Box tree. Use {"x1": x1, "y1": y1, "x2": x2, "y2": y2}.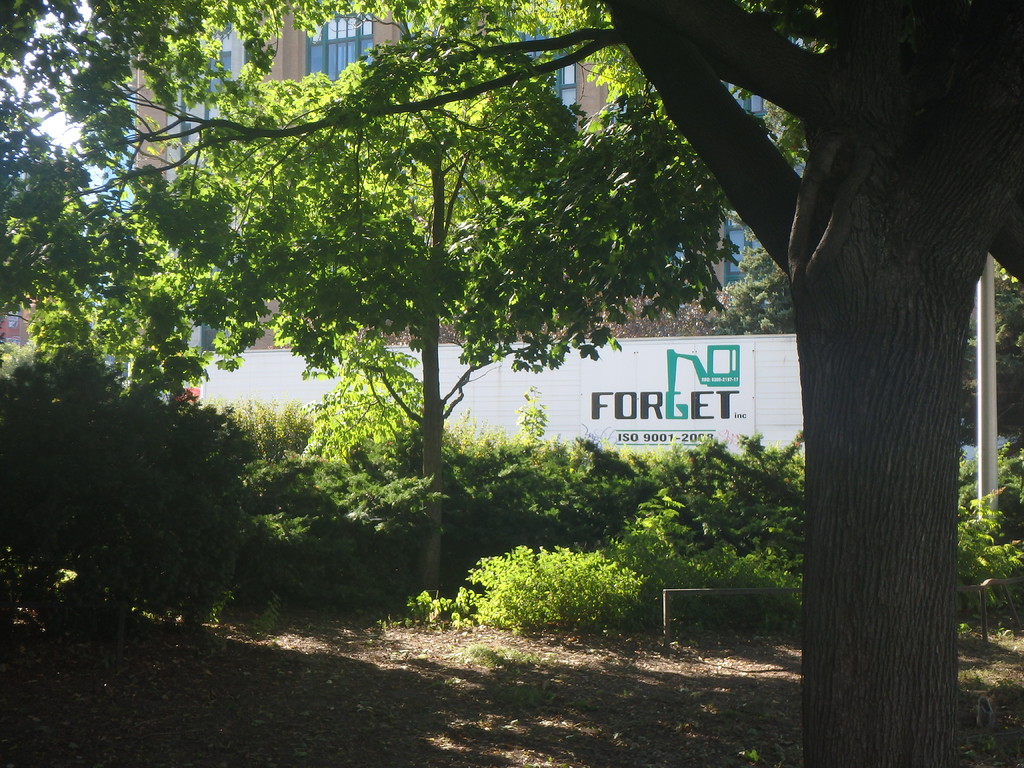
{"x1": 0, "y1": 0, "x2": 1023, "y2": 764}.
